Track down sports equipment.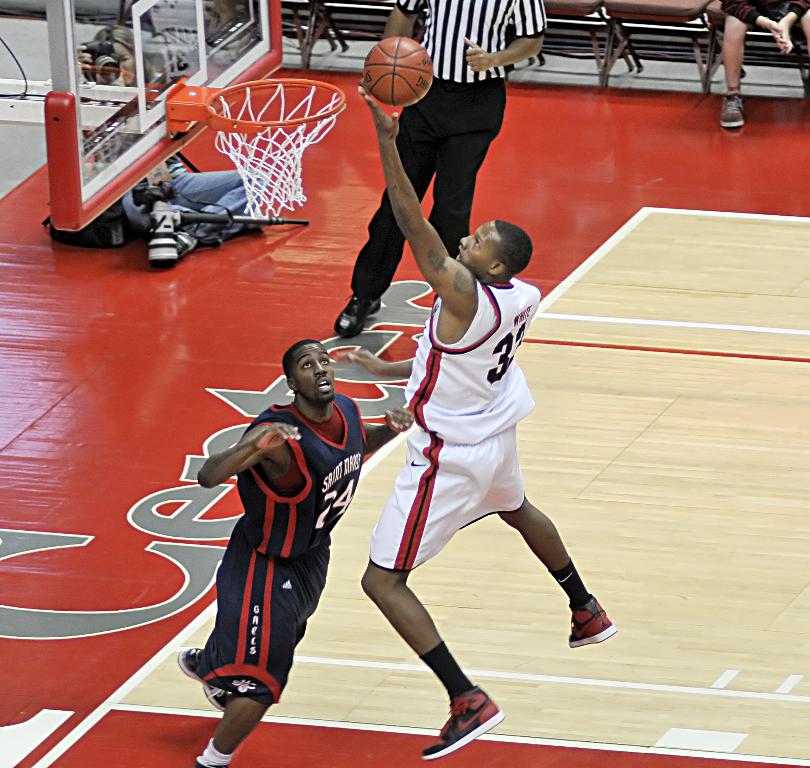
Tracked to [x1=422, y1=686, x2=502, y2=764].
